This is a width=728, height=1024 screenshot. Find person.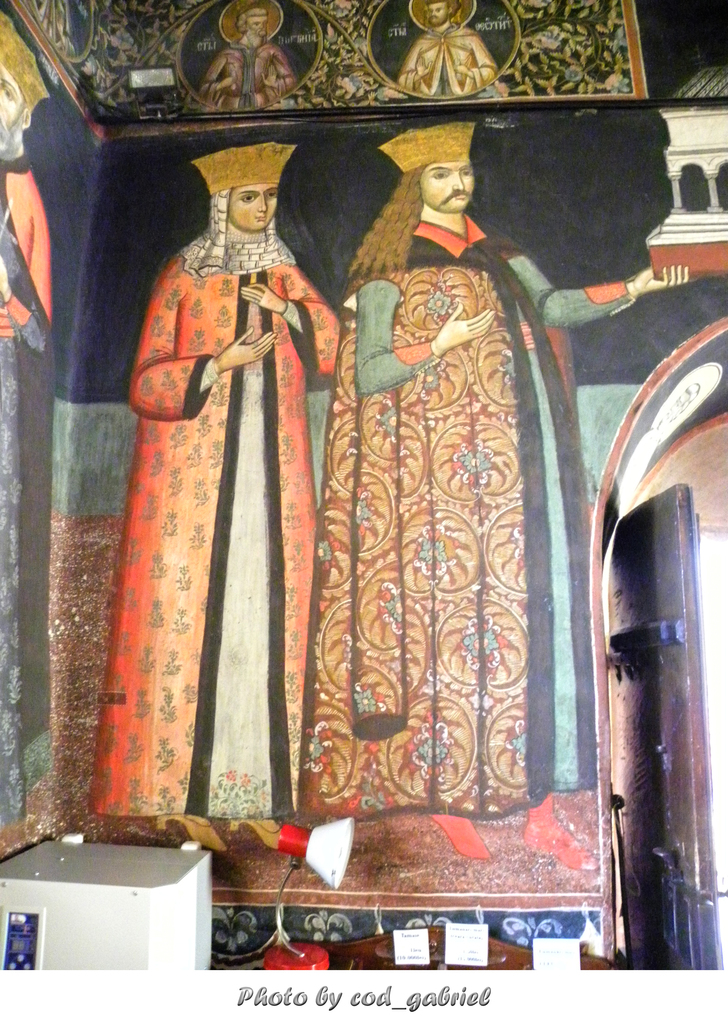
Bounding box: 115, 147, 345, 841.
